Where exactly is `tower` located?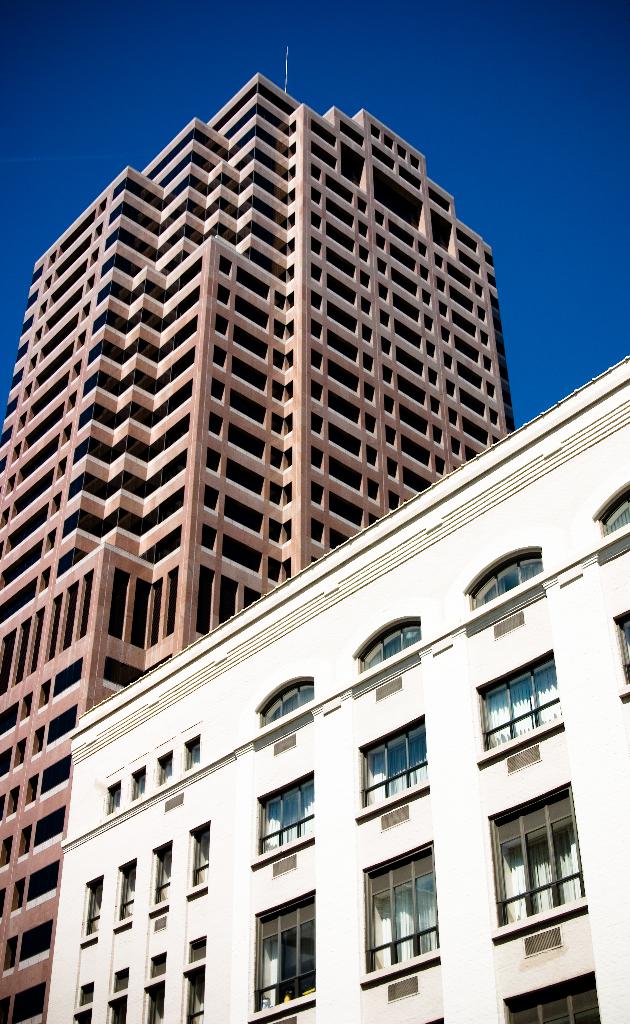
Its bounding box is Rect(0, 59, 518, 1023).
